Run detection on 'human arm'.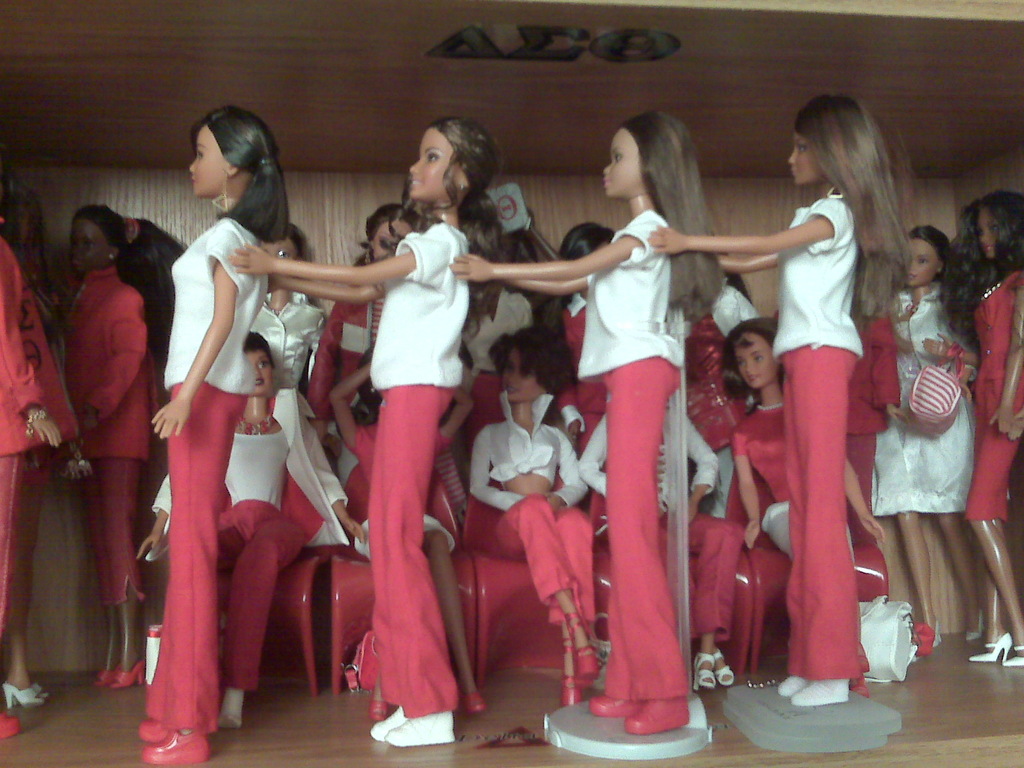
Result: region(676, 397, 724, 535).
